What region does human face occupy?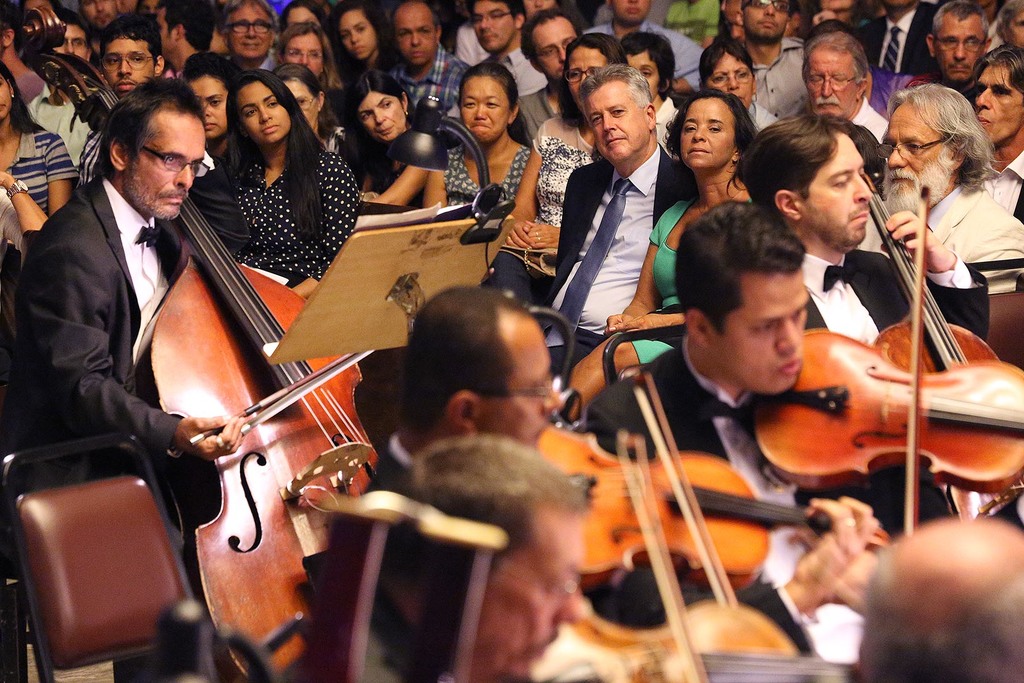
BBox(281, 35, 321, 75).
